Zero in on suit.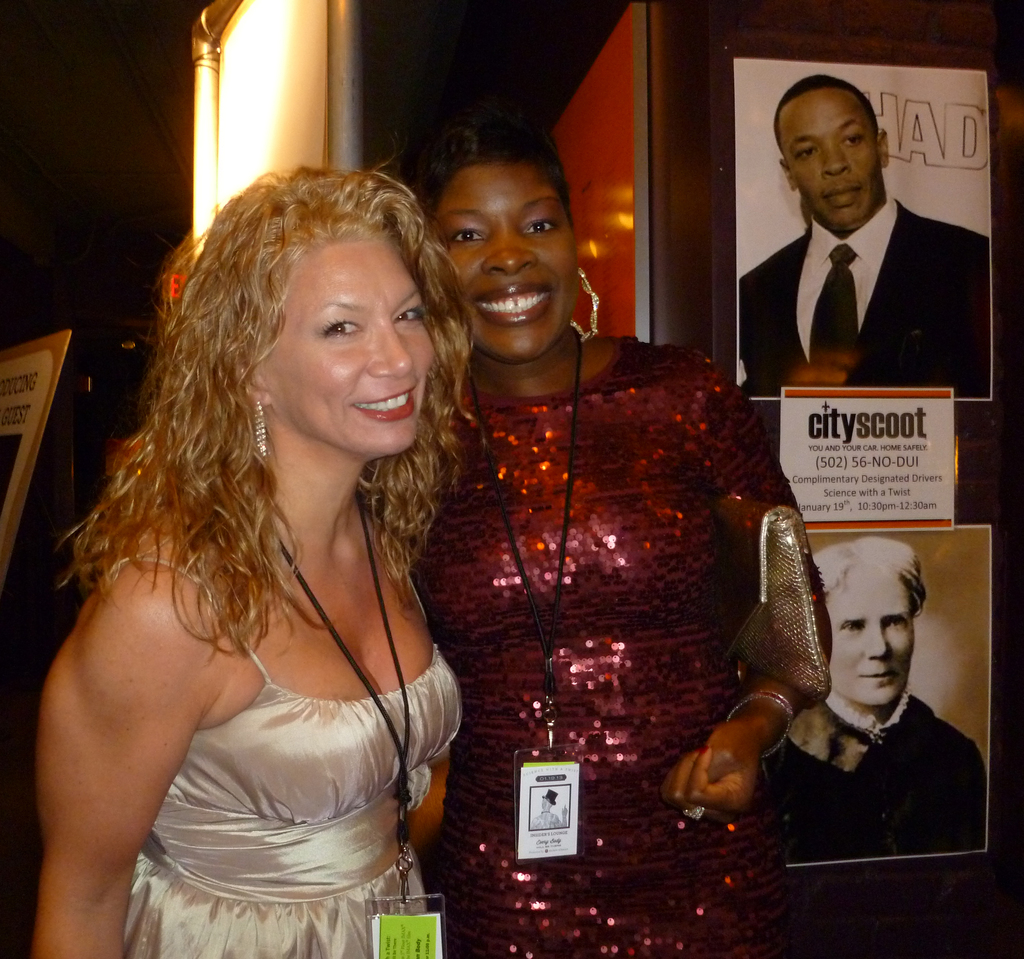
Zeroed in: detection(734, 143, 957, 394).
